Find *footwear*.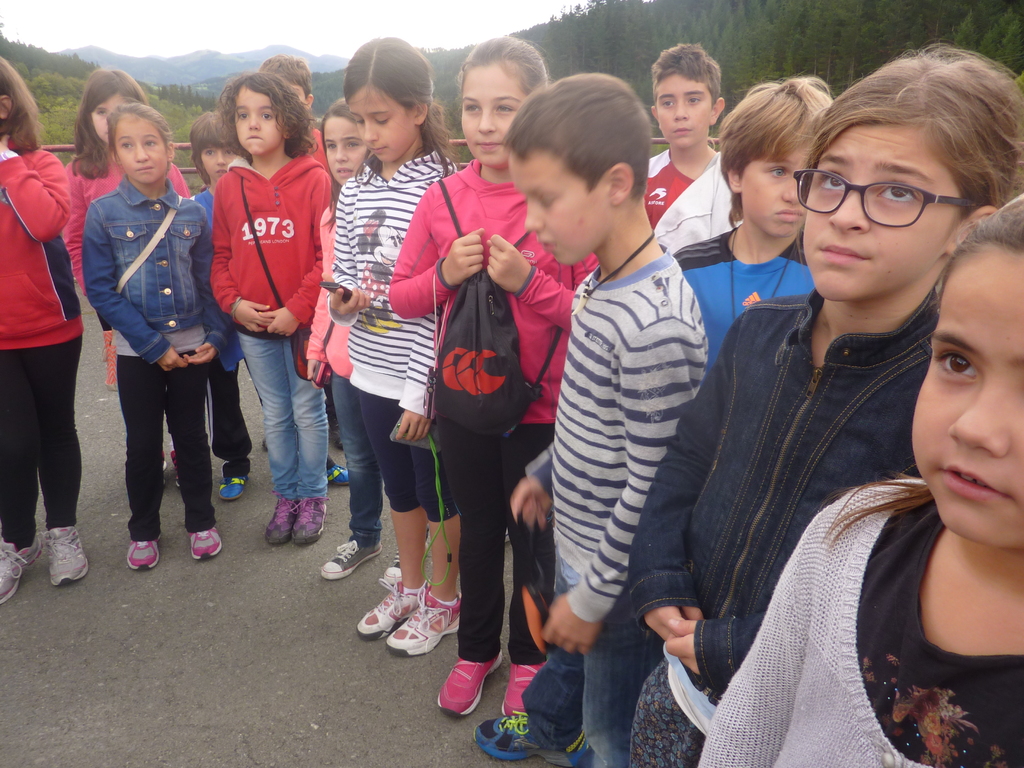
186/518/218/557.
